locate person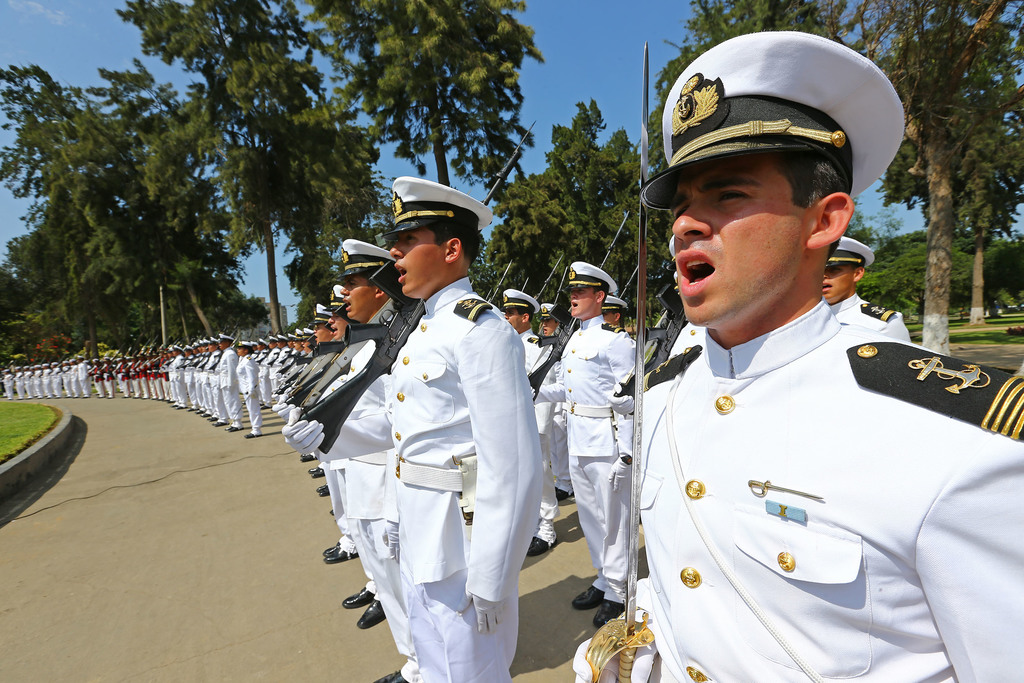
526,268,645,628
